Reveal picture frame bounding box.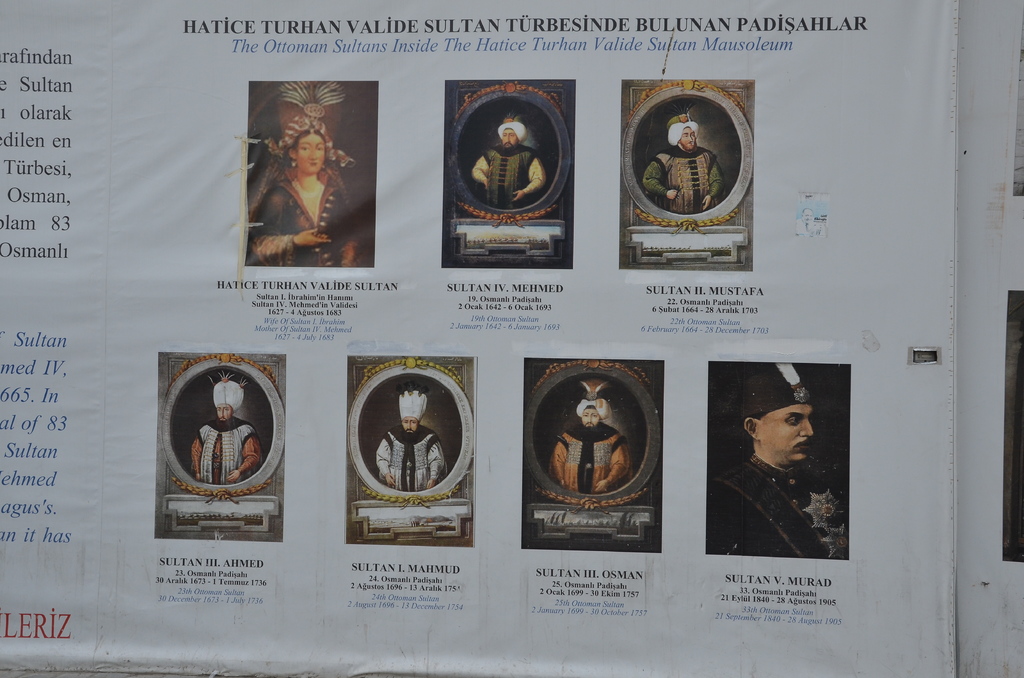
Revealed: 612, 77, 755, 275.
